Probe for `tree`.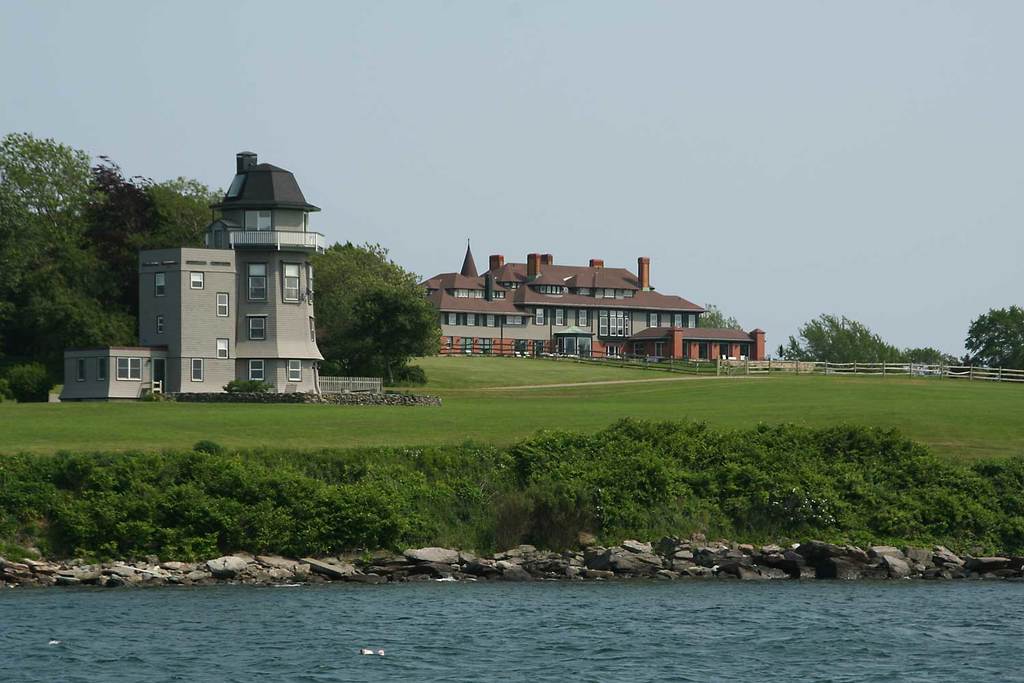
Probe result: (x1=316, y1=227, x2=426, y2=387).
